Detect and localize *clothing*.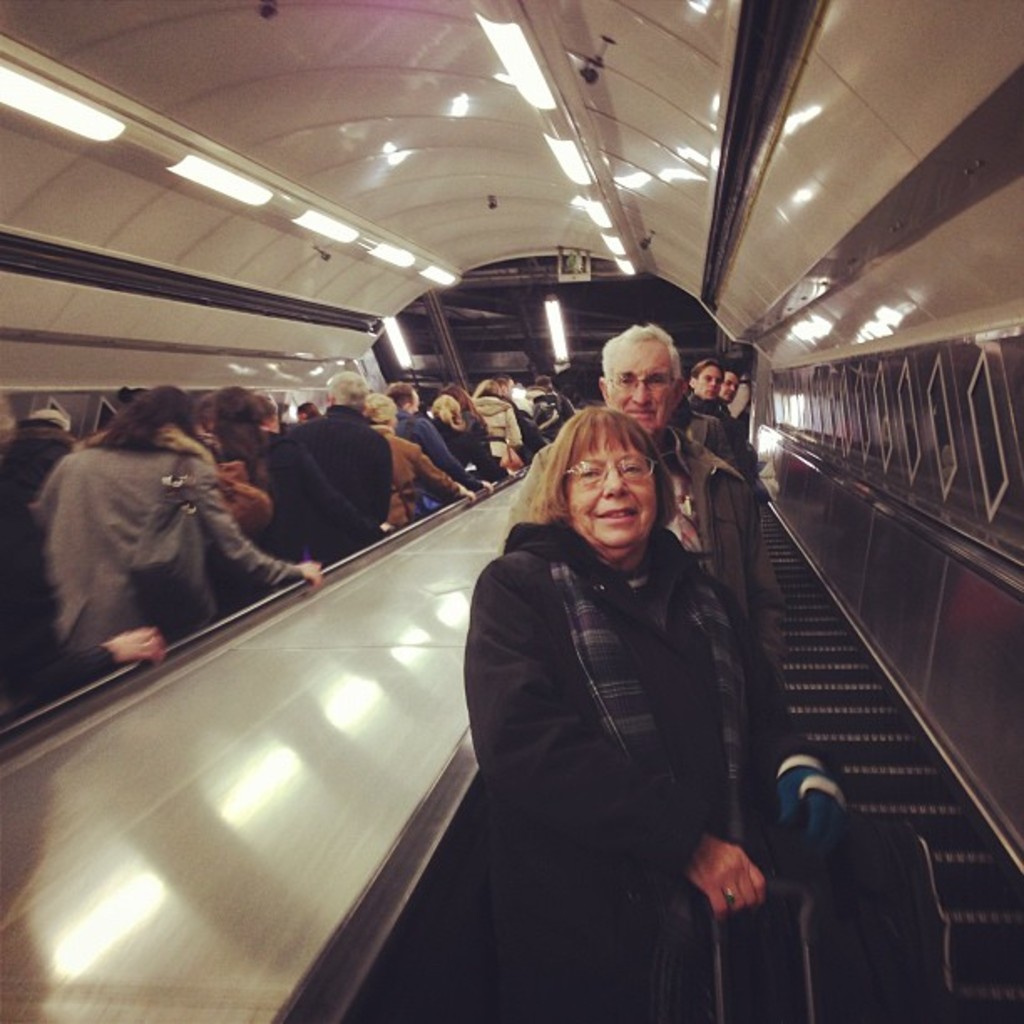
Localized at (239, 422, 305, 552).
